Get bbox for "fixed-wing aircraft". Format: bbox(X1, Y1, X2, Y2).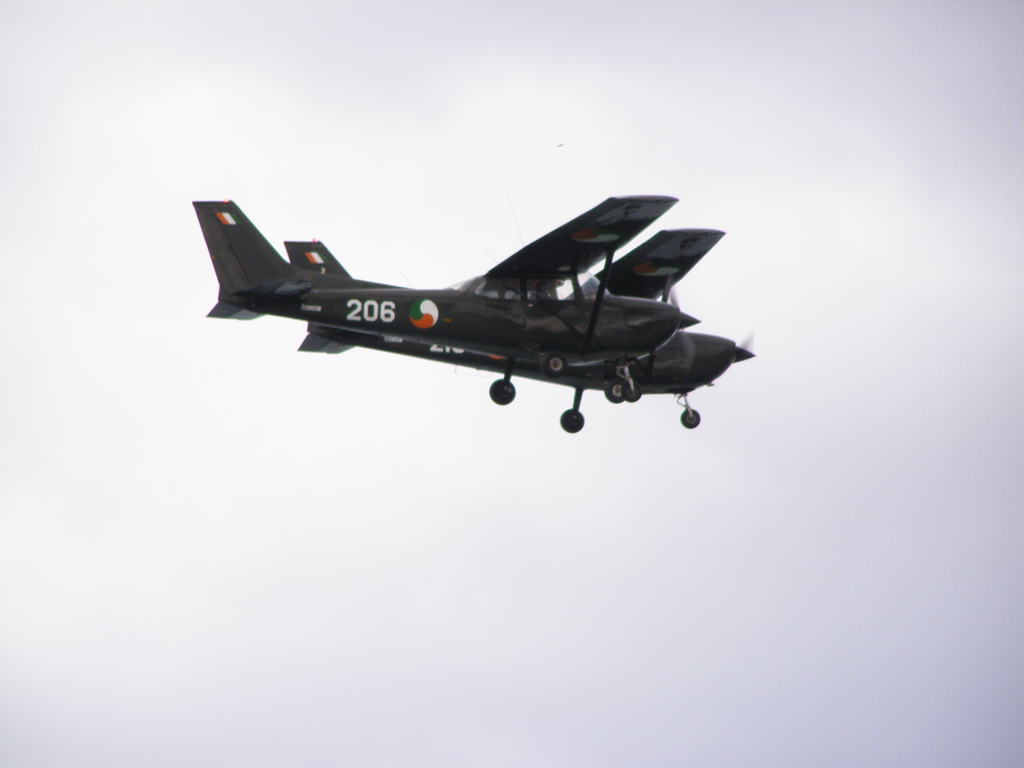
bbox(282, 225, 760, 434).
